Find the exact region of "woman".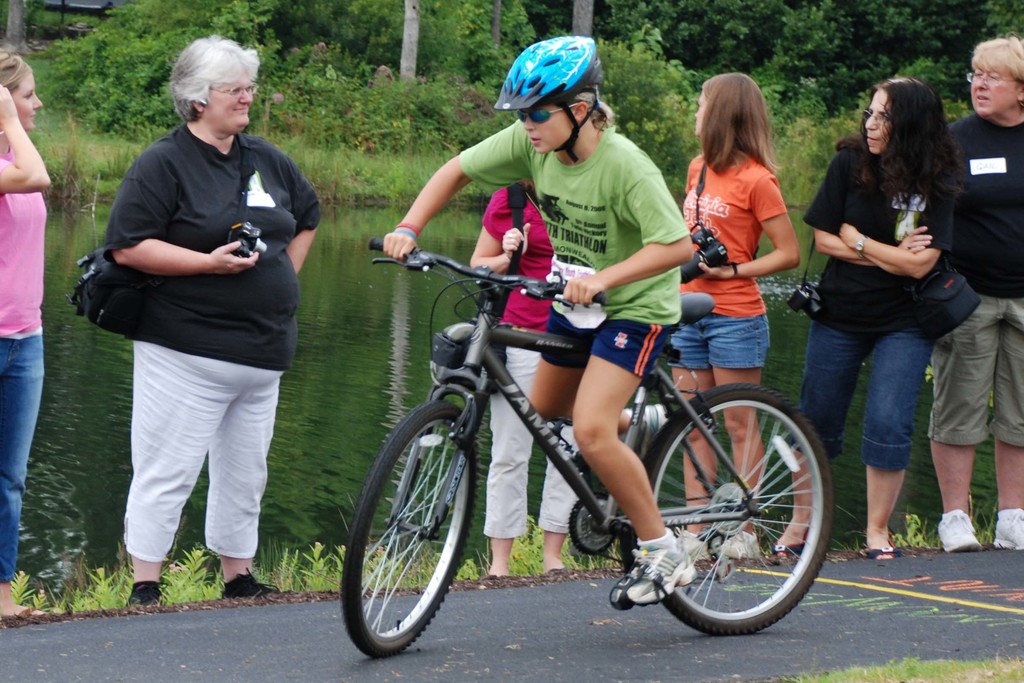
Exact region: 0,50,60,624.
